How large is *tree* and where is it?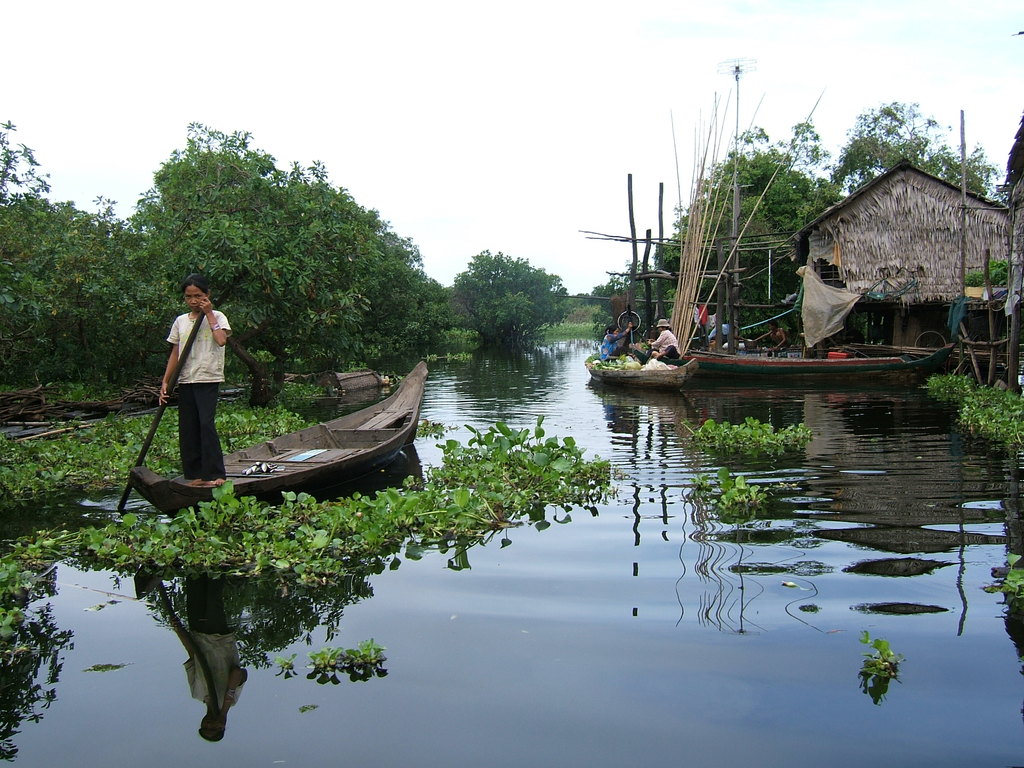
Bounding box: 648 108 847 331.
